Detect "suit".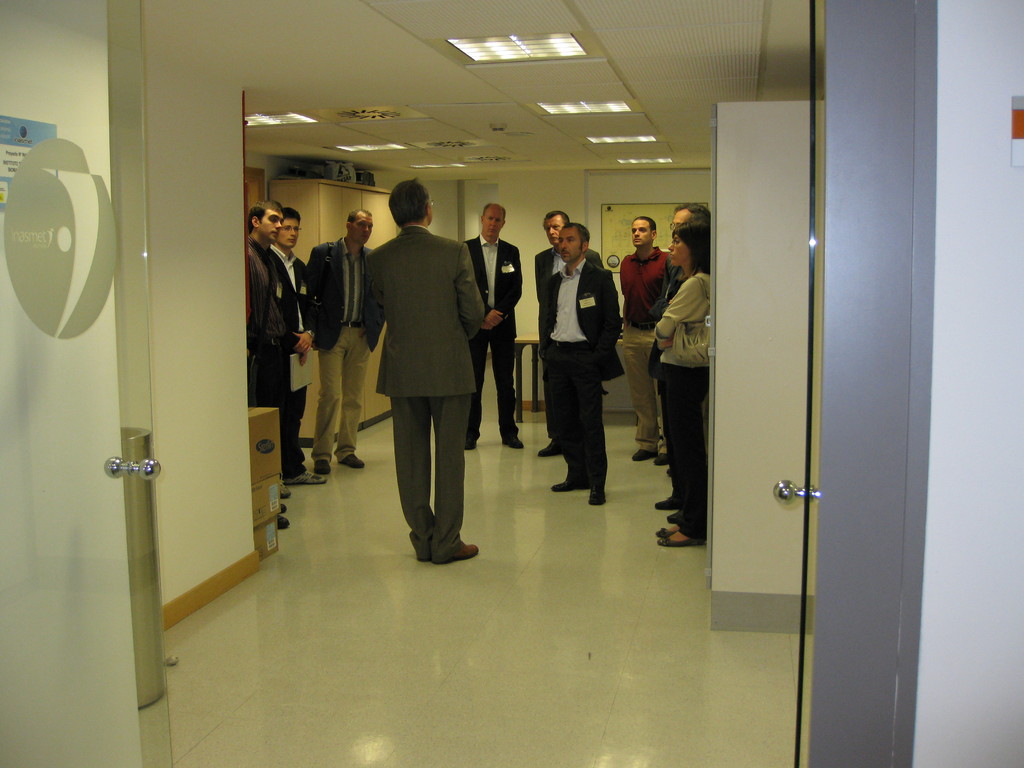
Detected at <region>538, 258, 624, 486</region>.
